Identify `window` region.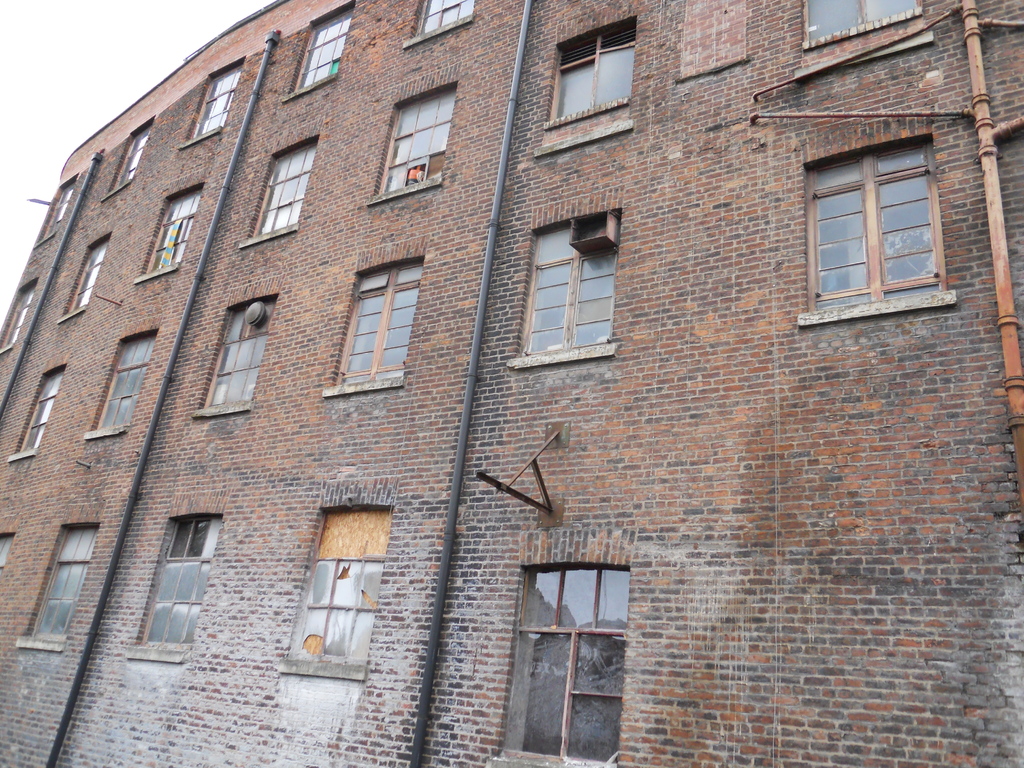
Region: region(281, 486, 394, 680).
